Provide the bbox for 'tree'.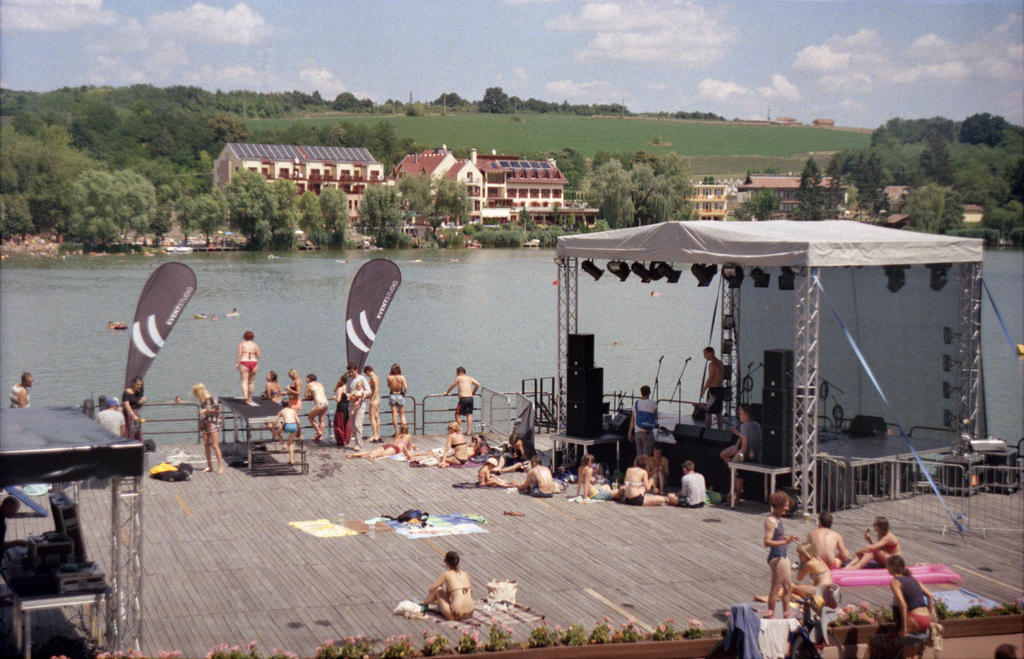
bbox=[792, 140, 865, 220].
